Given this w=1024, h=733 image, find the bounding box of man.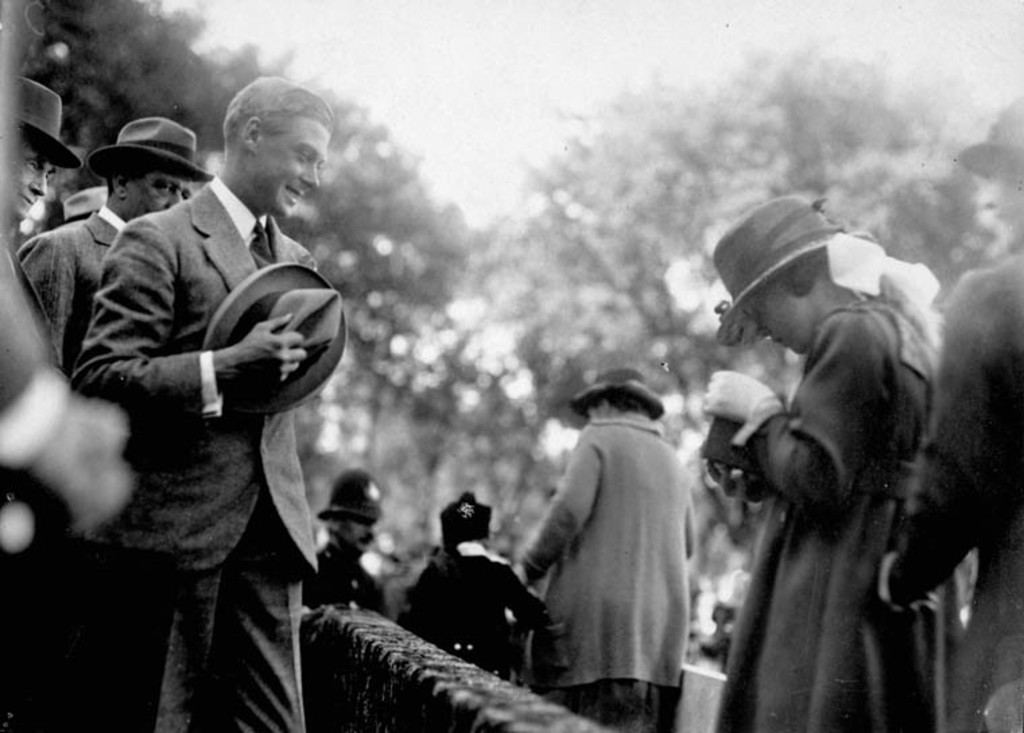
(x1=516, y1=364, x2=698, y2=732).
